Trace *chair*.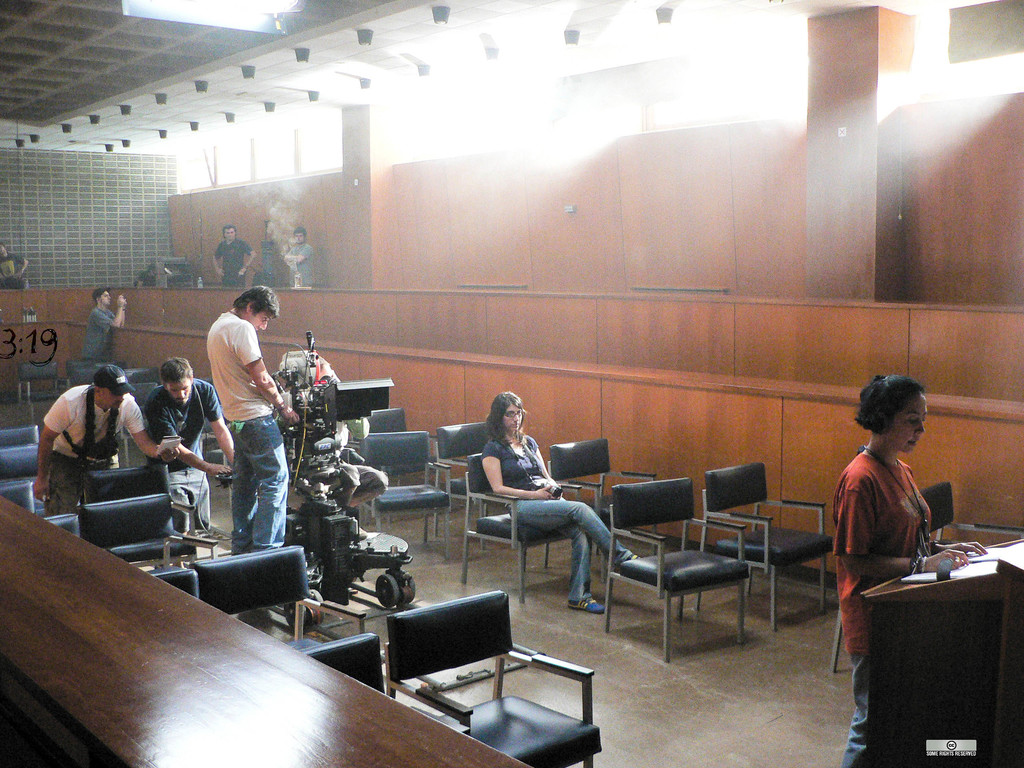
Traced to [left=463, top=452, right=583, bottom=605].
